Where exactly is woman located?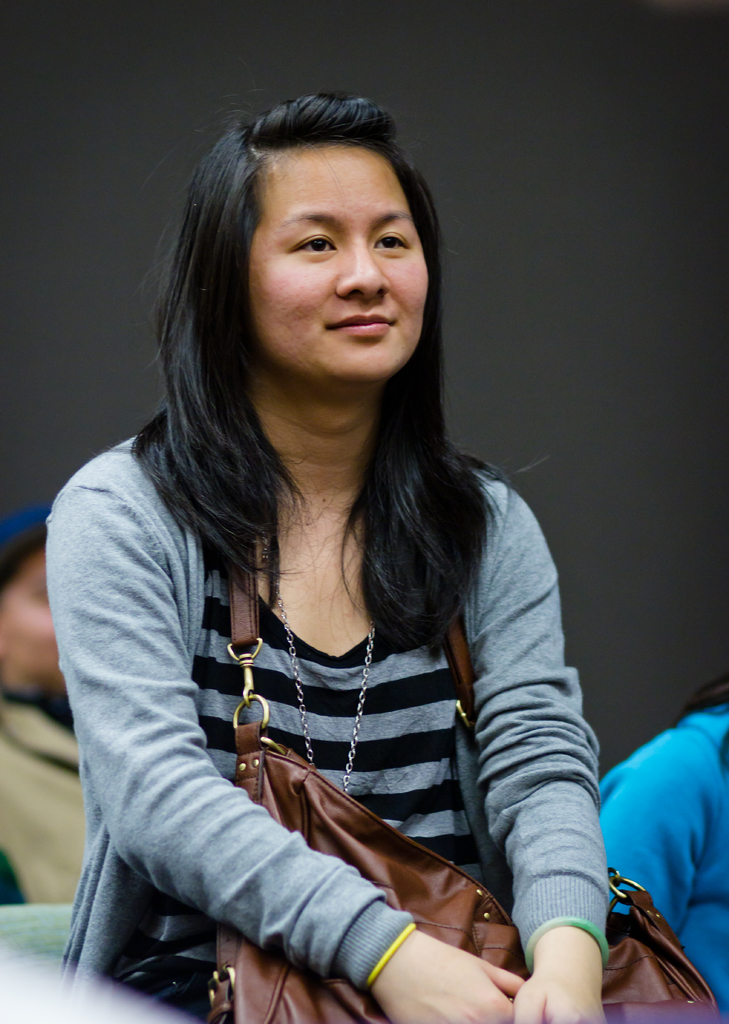
Its bounding box is <region>28, 86, 620, 1009</region>.
